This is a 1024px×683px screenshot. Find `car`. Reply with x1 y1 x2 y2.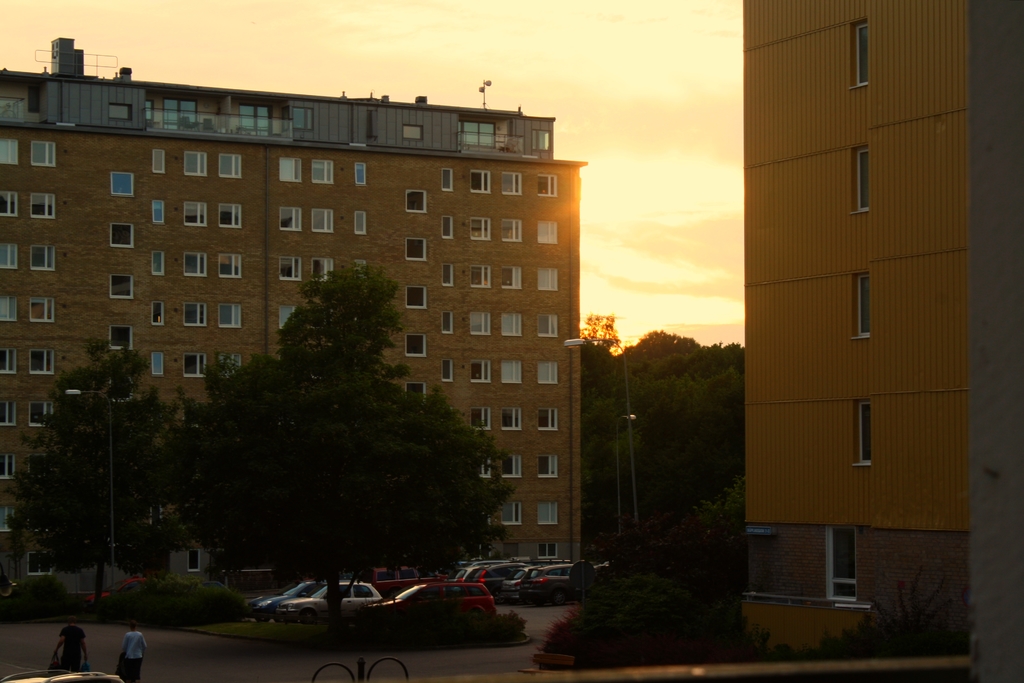
368 564 419 599.
